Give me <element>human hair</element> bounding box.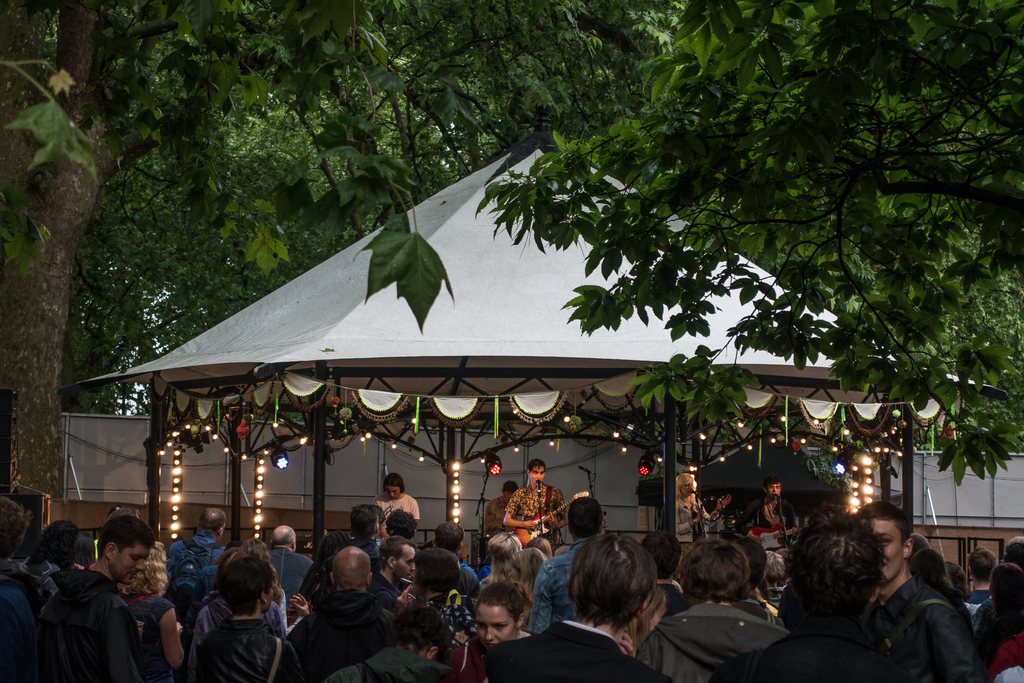
{"left": 673, "top": 540, "right": 751, "bottom": 612}.
